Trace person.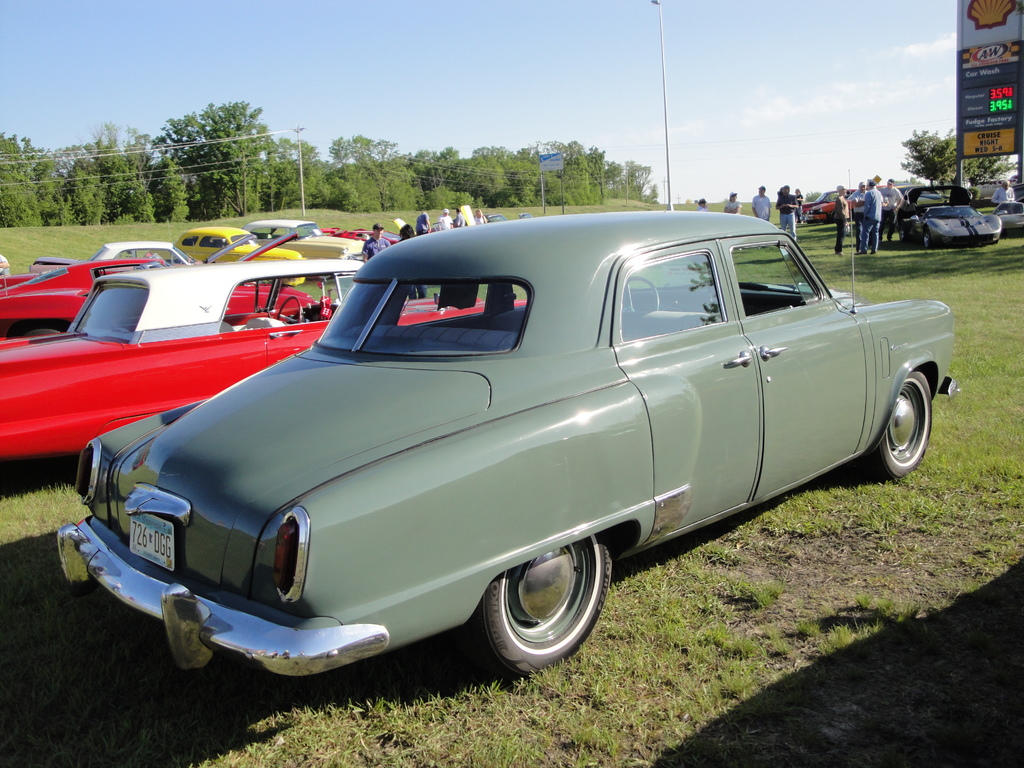
Traced to box(724, 193, 739, 214).
